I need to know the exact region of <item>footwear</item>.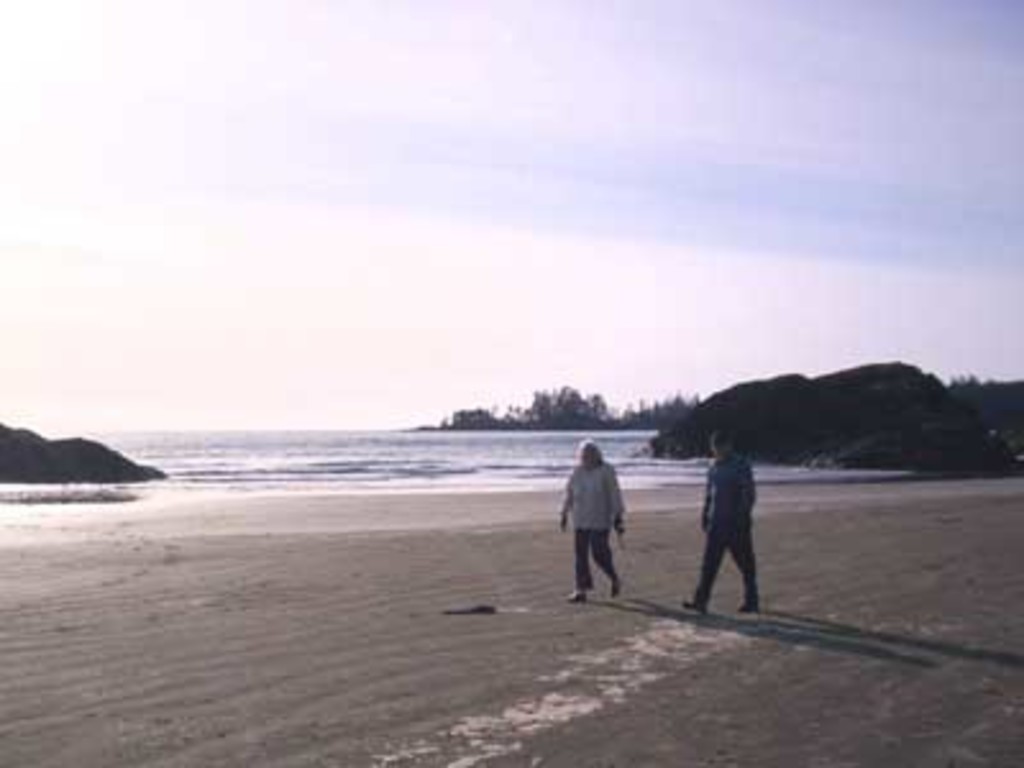
Region: rect(676, 599, 707, 617).
